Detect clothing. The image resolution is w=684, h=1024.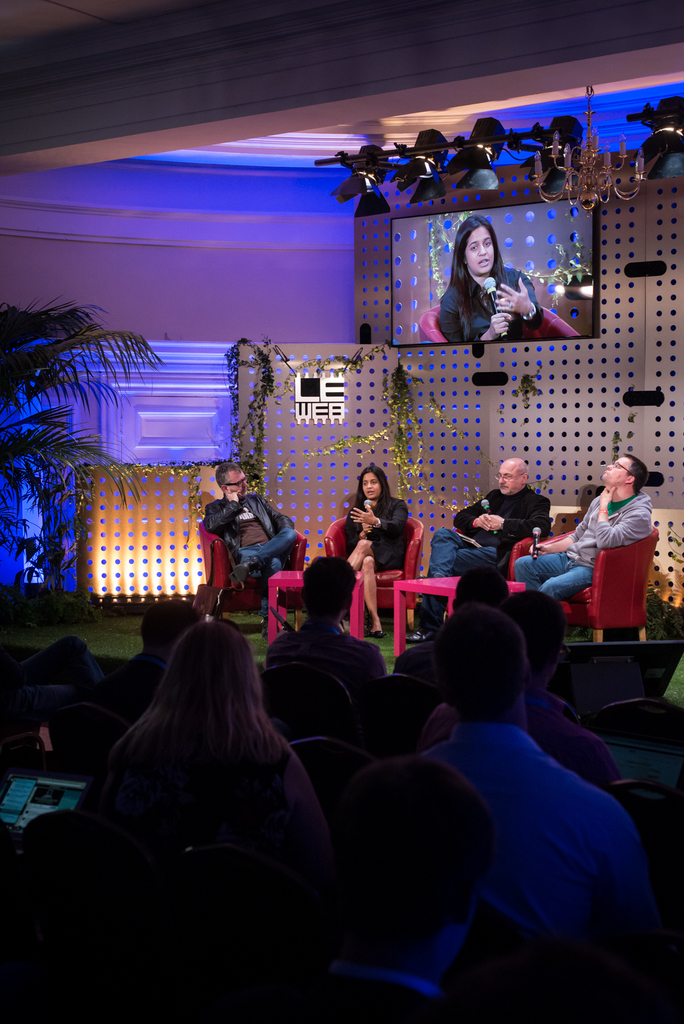
433,499,555,618.
